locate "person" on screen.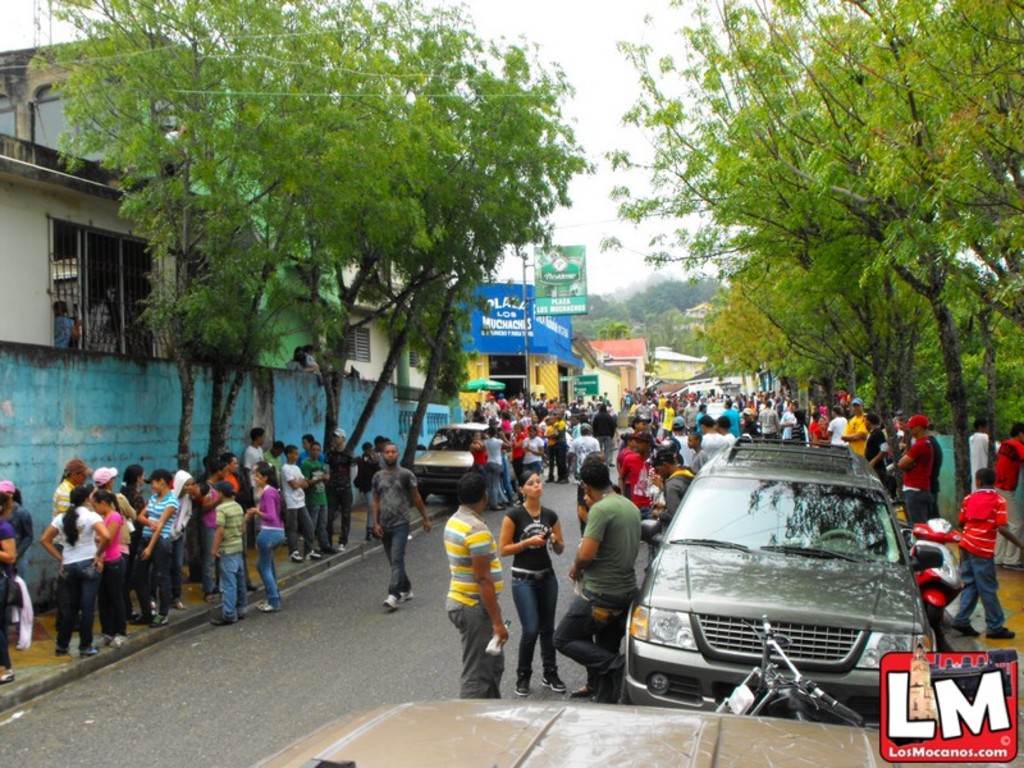
On screen at BBox(357, 445, 420, 620).
